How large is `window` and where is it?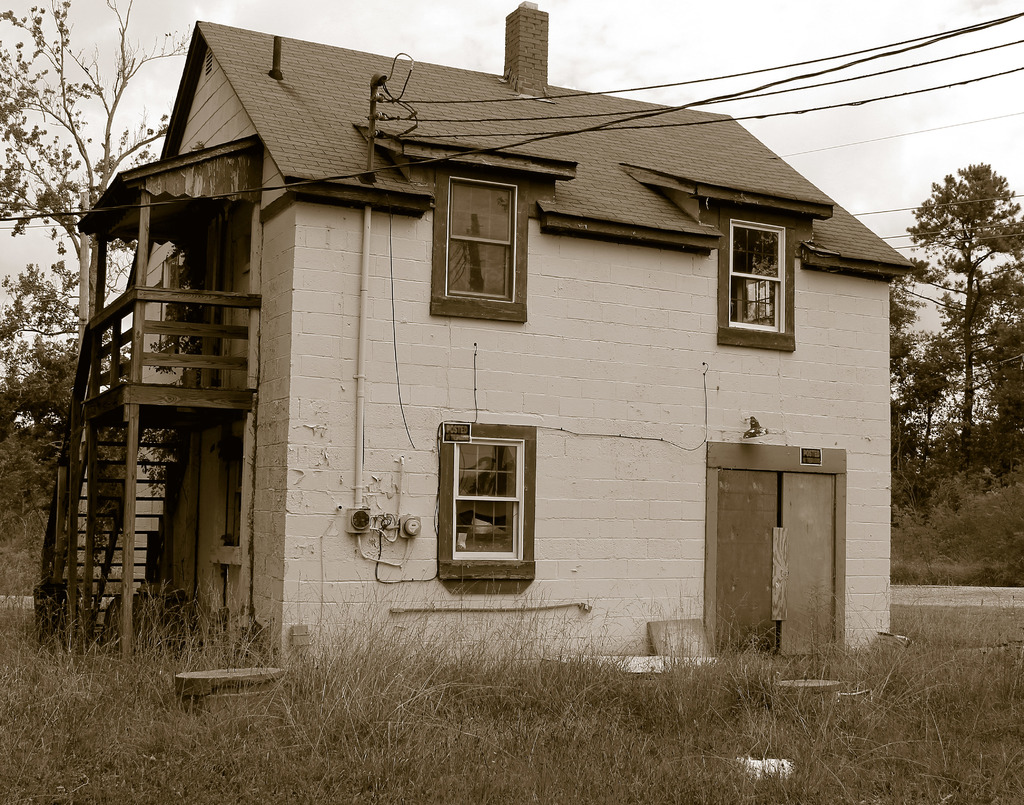
Bounding box: <bbox>710, 210, 800, 353</bbox>.
